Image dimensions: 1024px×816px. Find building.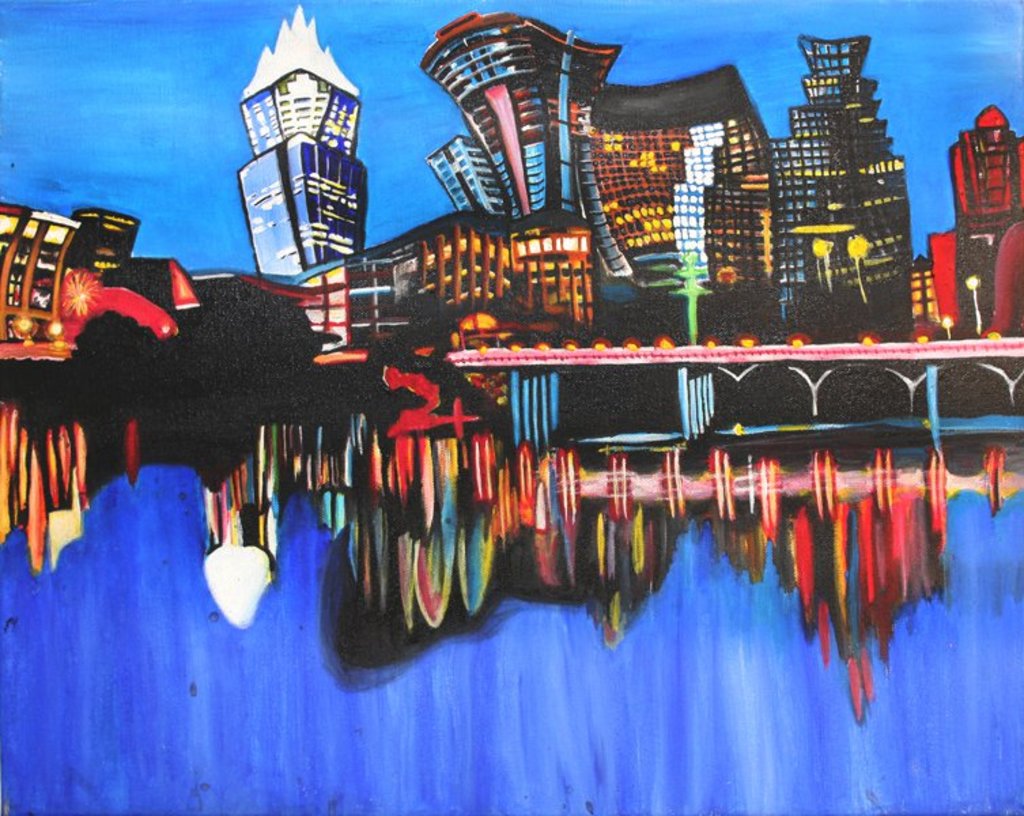
[778,33,908,343].
